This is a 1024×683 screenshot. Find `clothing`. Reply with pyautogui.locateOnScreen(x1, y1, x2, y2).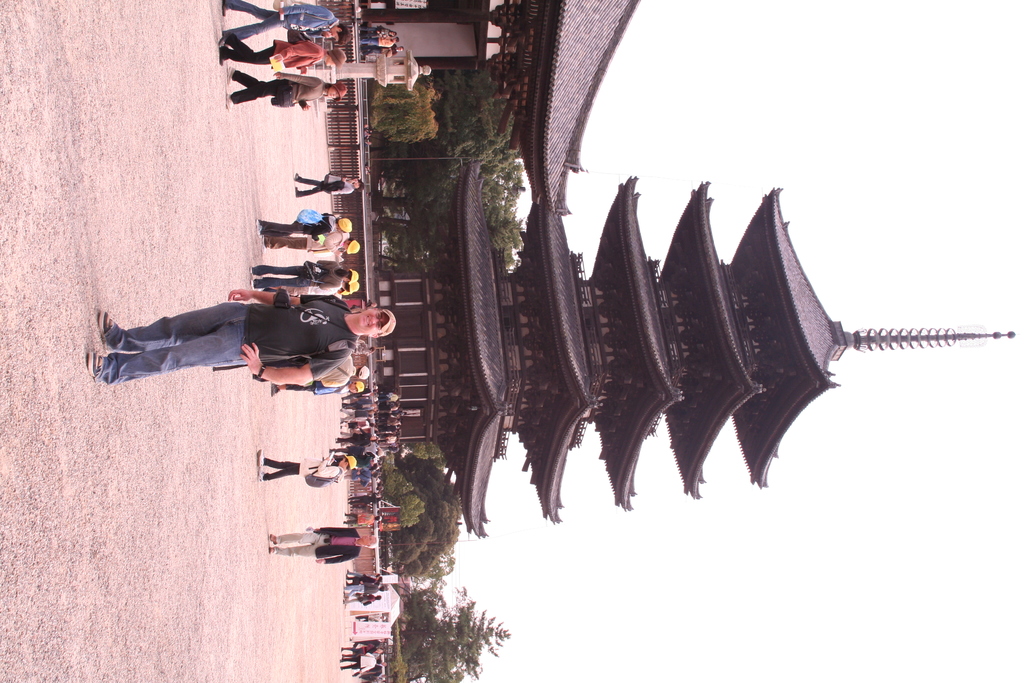
pyautogui.locateOnScreen(220, 37, 341, 68).
